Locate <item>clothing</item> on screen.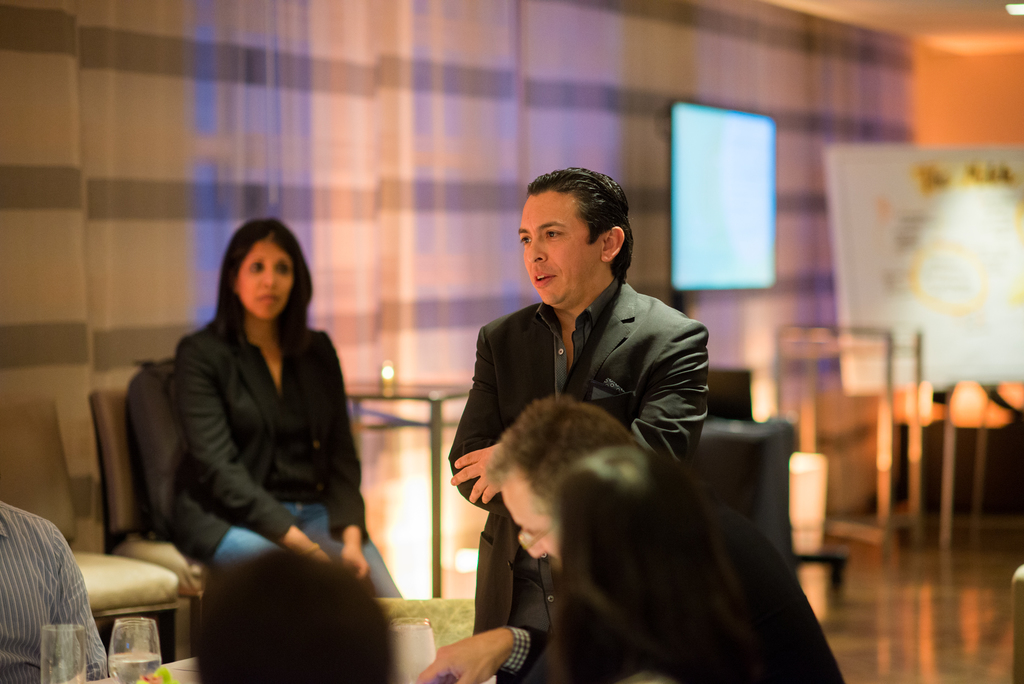
On screen at region(0, 498, 111, 683).
